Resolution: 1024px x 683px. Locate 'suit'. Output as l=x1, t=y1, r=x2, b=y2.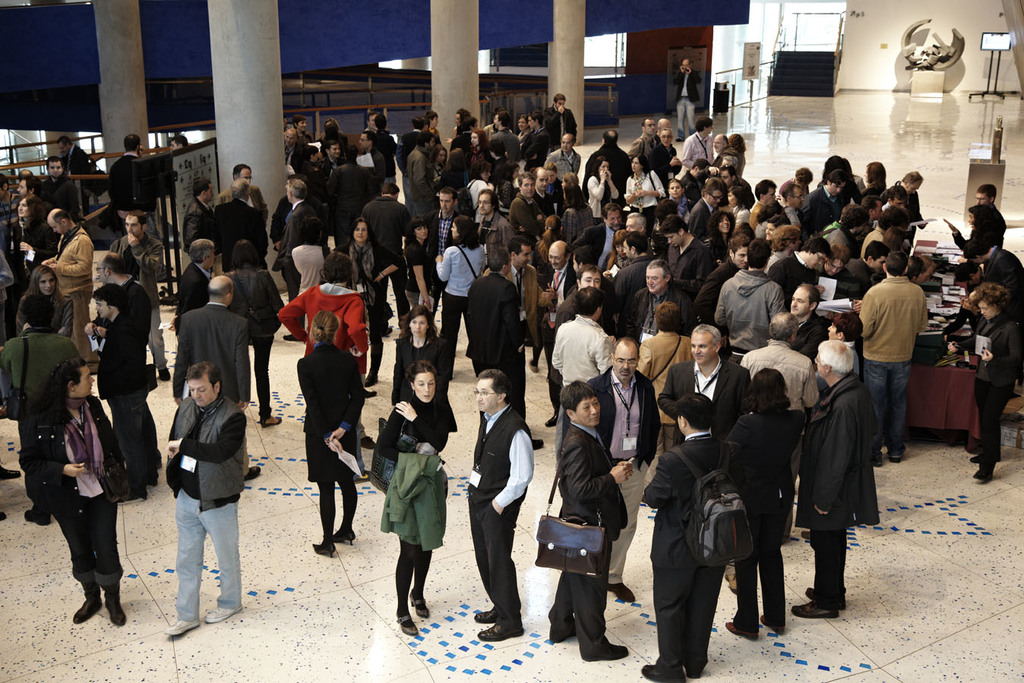
l=671, t=68, r=700, b=103.
